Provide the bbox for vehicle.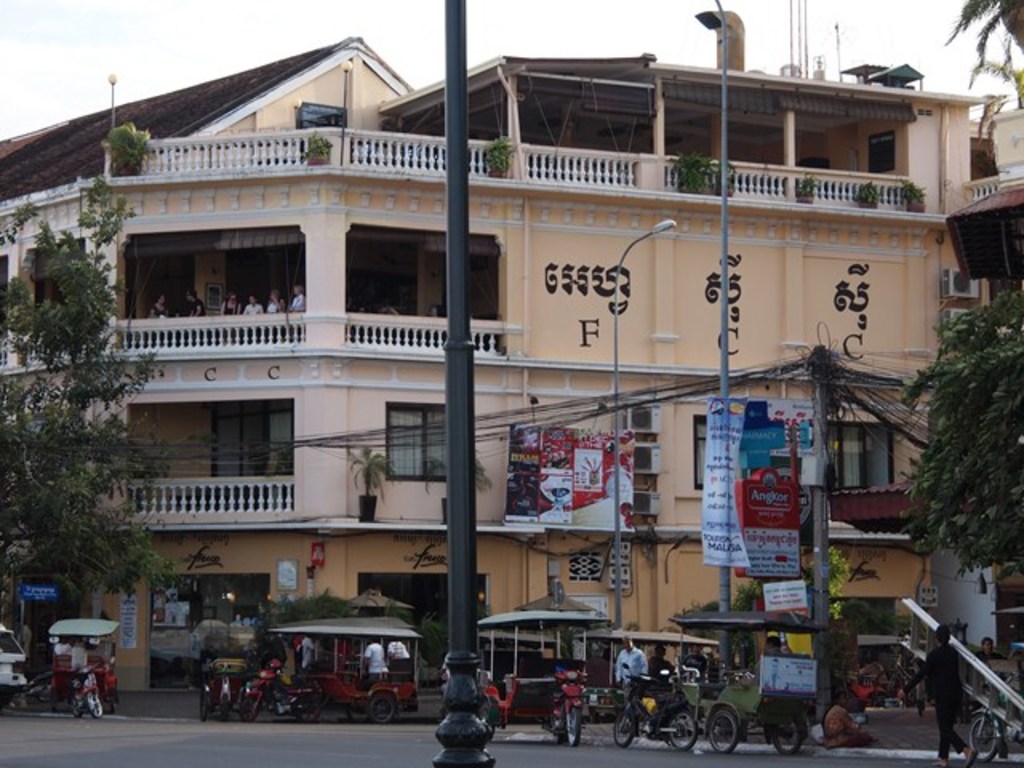
left=734, top=654, right=816, bottom=758.
